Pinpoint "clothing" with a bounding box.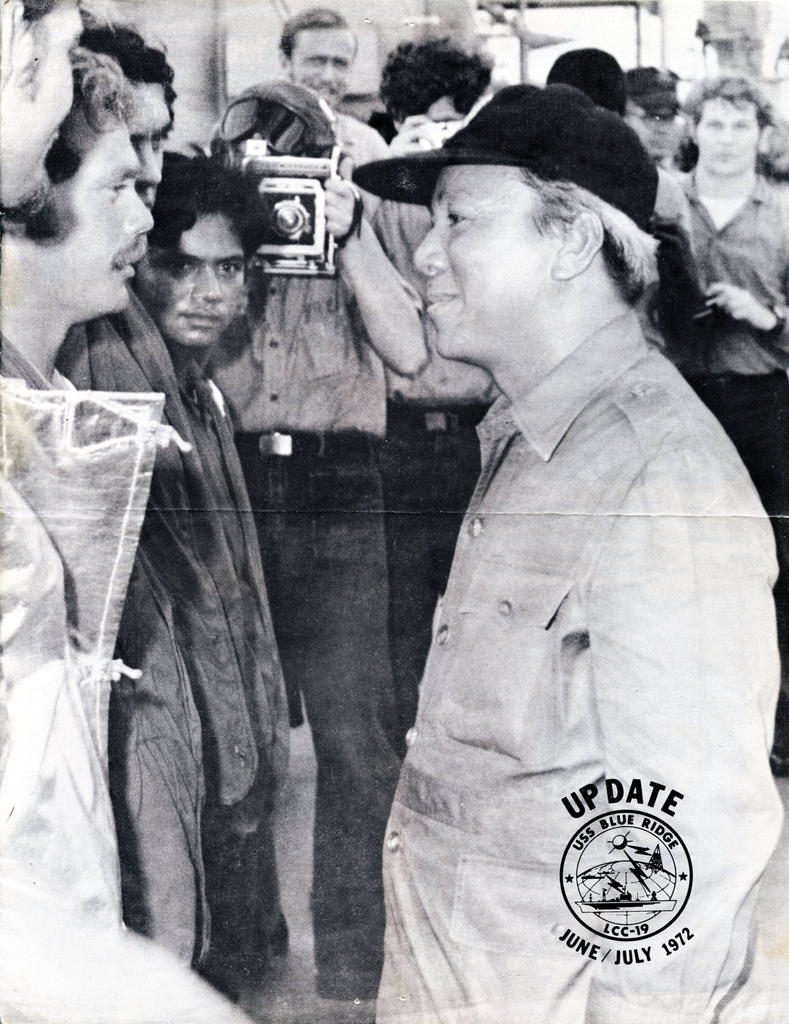
<region>61, 286, 275, 956</region>.
